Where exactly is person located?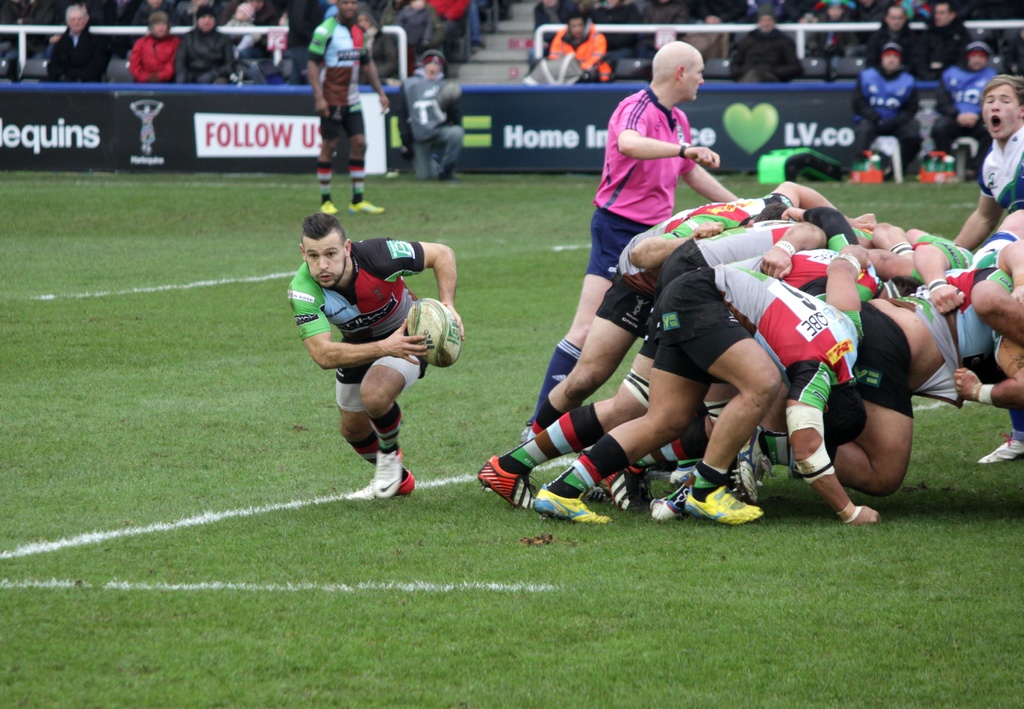
Its bounding box is l=727, t=16, r=808, b=79.
